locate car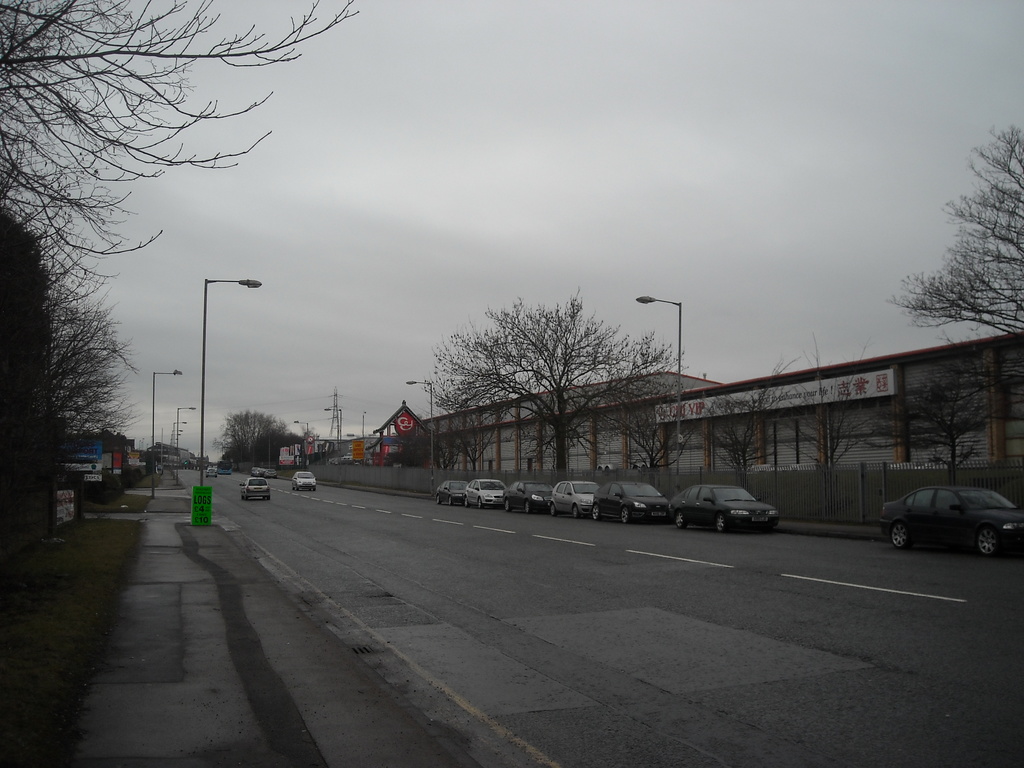
pyautogui.locateOnScreen(239, 478, 267, 498)
